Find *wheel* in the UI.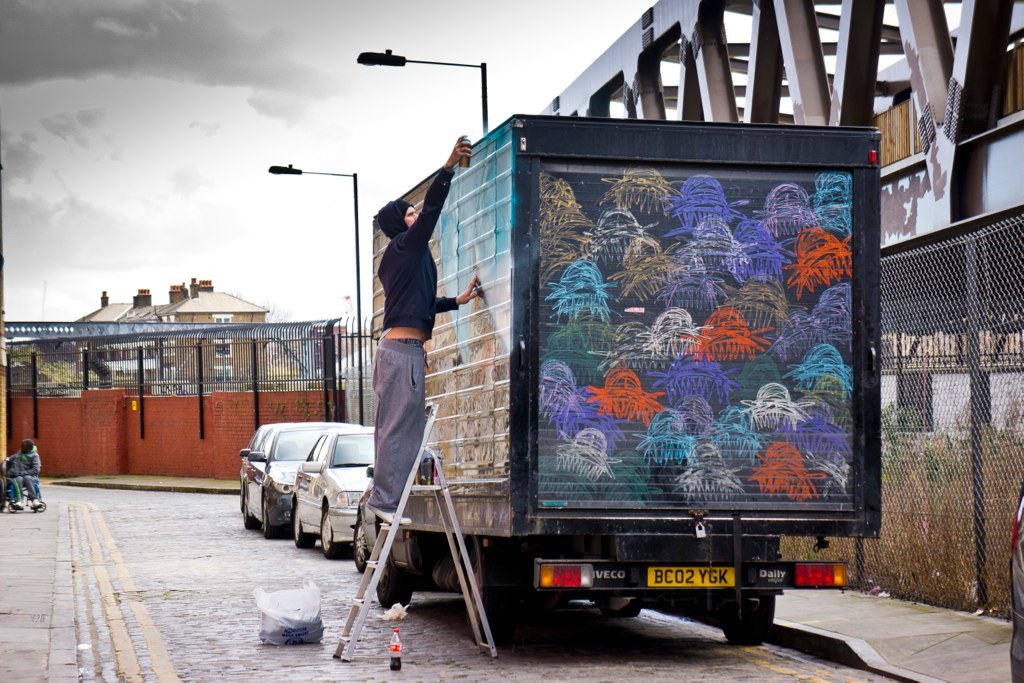
UI element at (left=292, top=506, right=309, bottom=548).
